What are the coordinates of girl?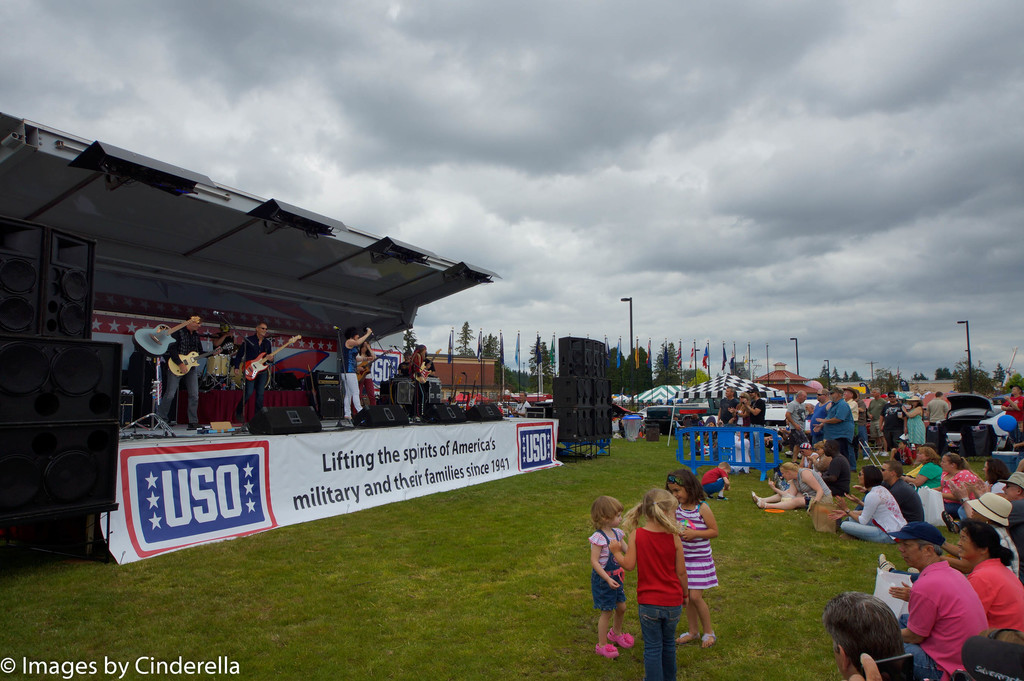
[x1=593, y1=494, x2=630, y2=666].
